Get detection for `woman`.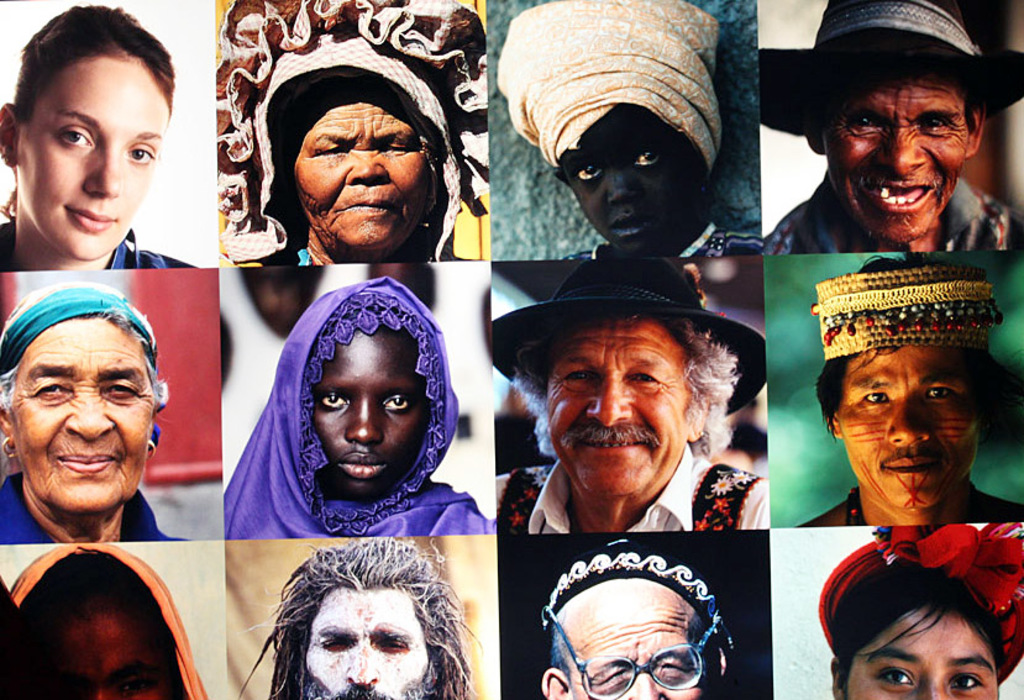
Detection: detection(221, 33, 467, 264).
